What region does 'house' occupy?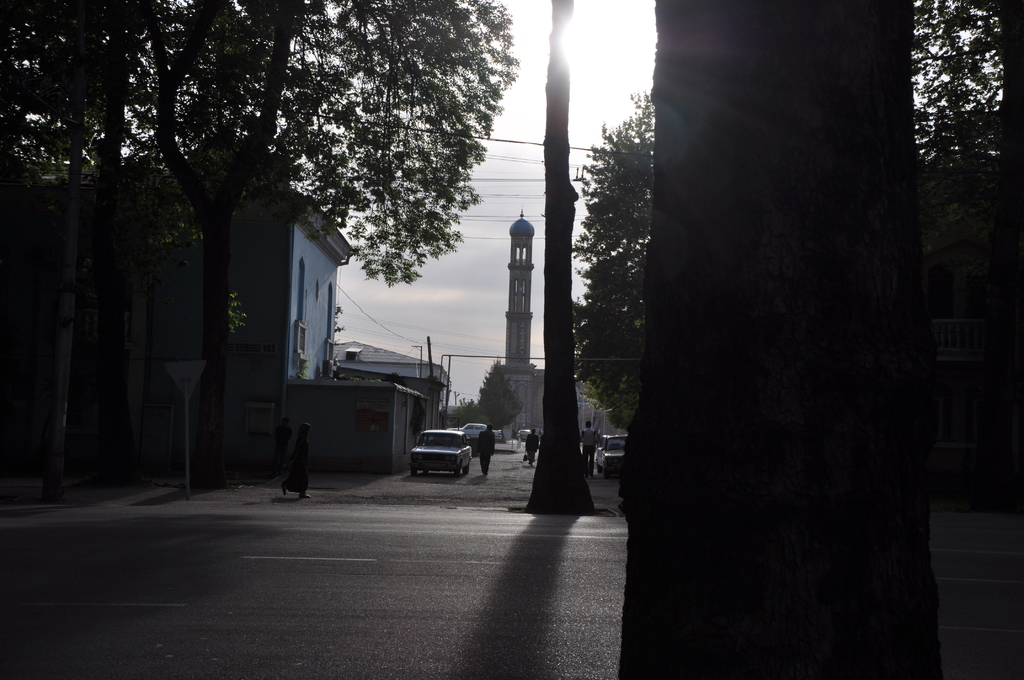
[276, 378, 433, 474].
